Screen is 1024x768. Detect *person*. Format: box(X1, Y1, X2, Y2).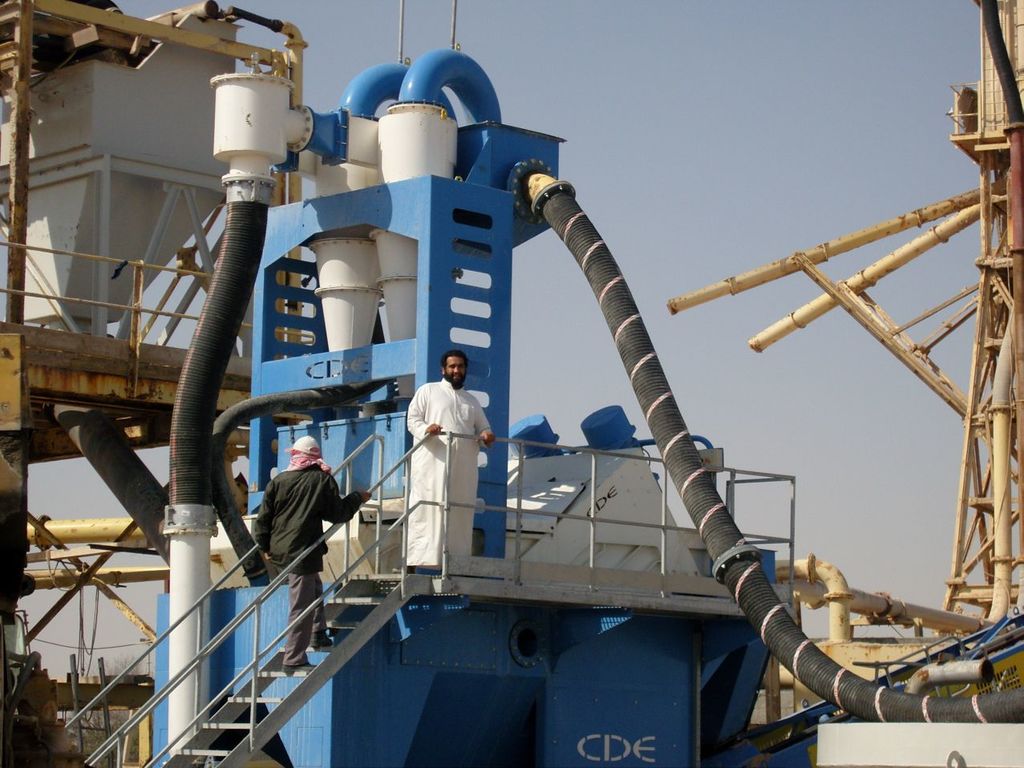
box(397, 326, 485, 583).
